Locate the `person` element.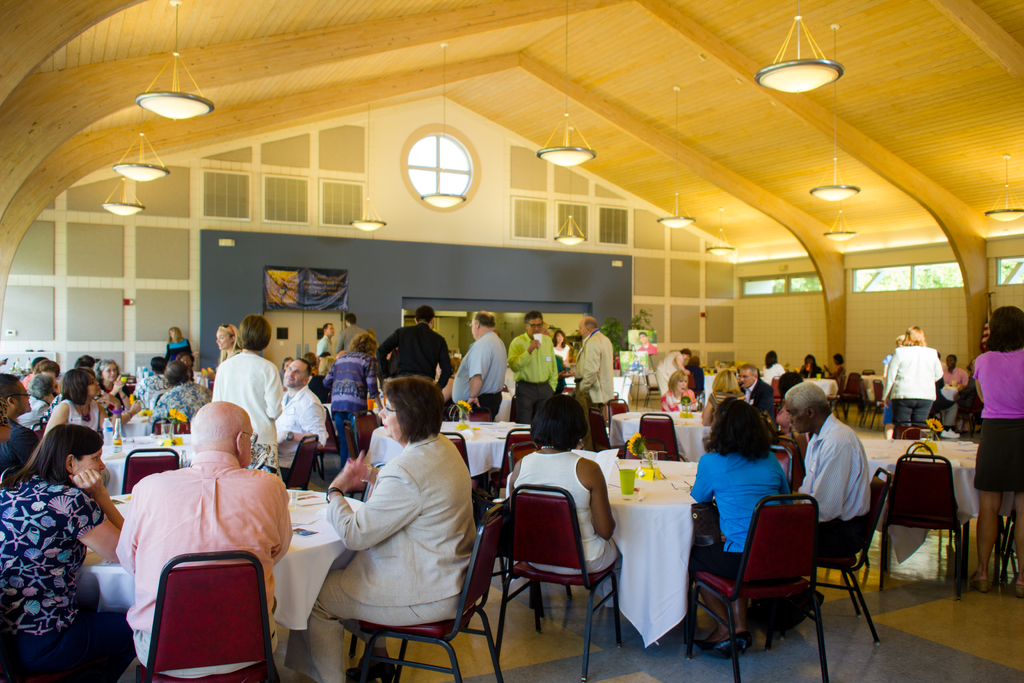
Element bbox: {"x1": 44, "y1": 368, "x2": 109, "y2": 431}.
